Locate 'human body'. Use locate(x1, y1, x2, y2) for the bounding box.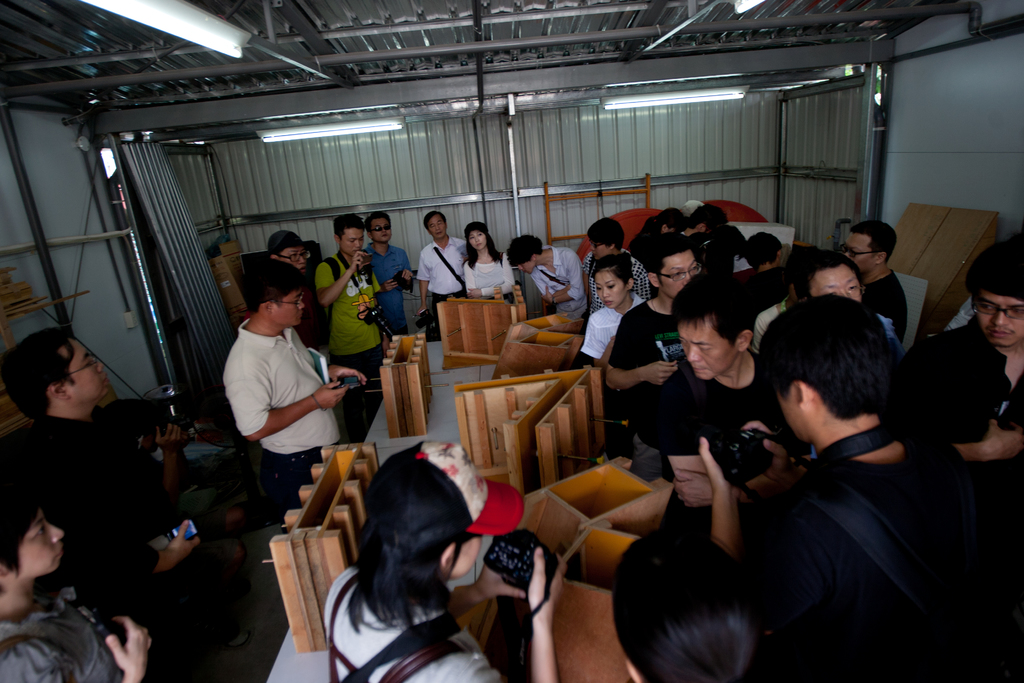
locate(752, 283, 790, 345).
